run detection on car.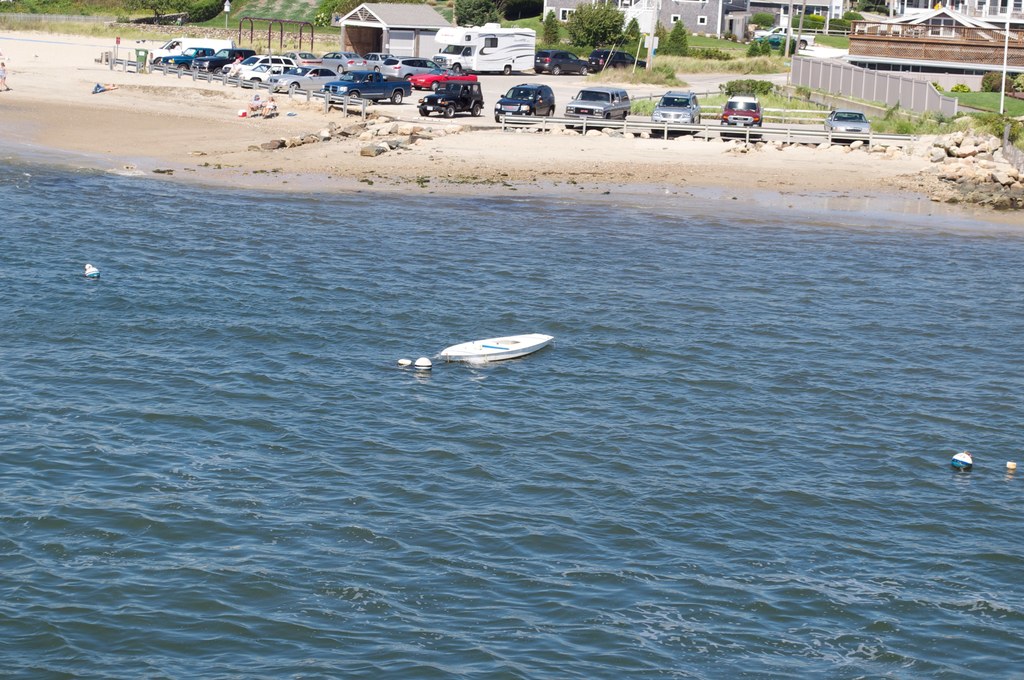
Result: 575 83 627 127.
